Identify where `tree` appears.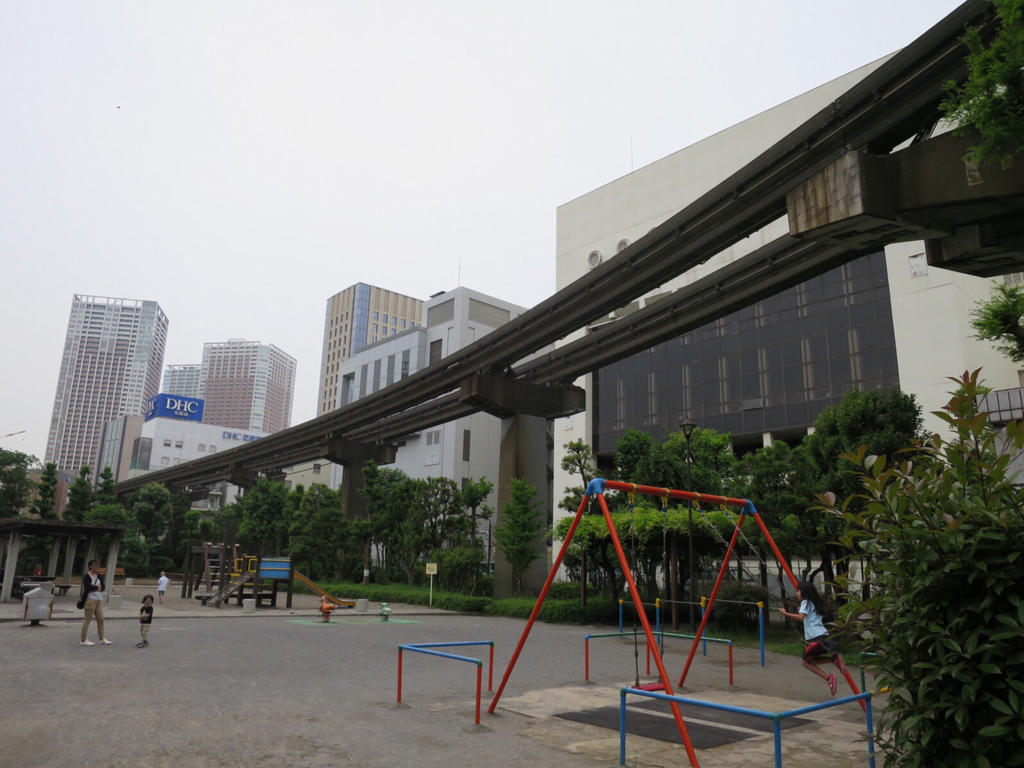
Appears at {"x1": 95, "y1": 463, "x2": 120, "y2": 499}.
